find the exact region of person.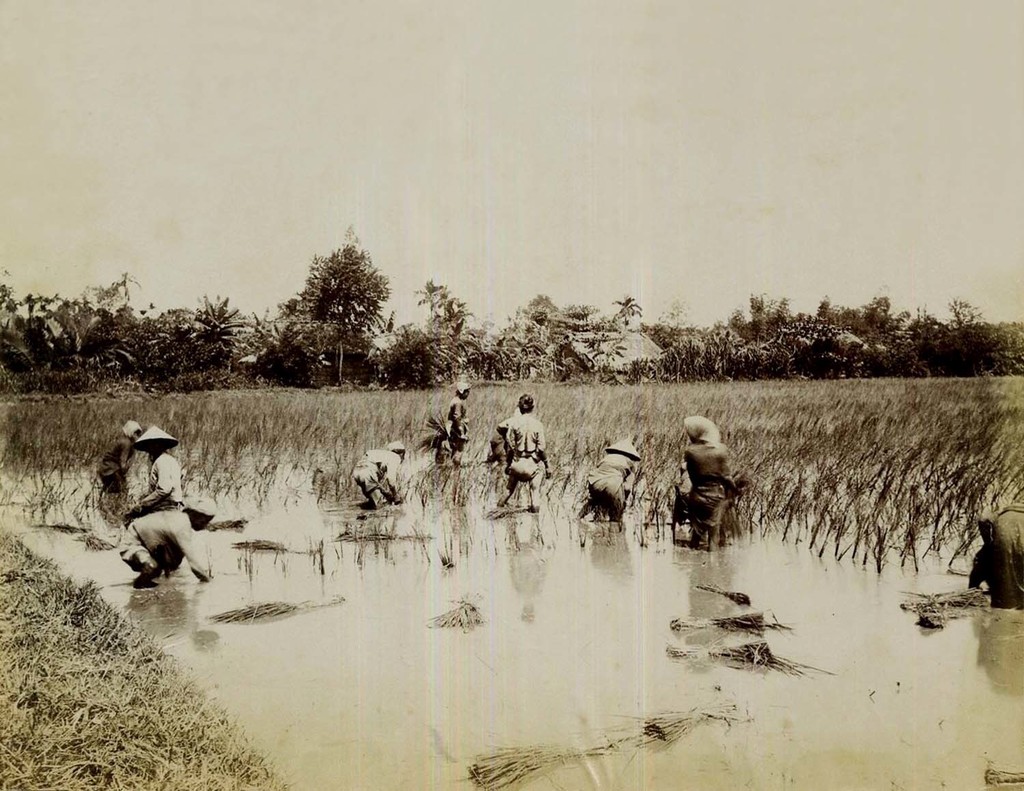
Exact region: region(978, 500, 1023, 612).
